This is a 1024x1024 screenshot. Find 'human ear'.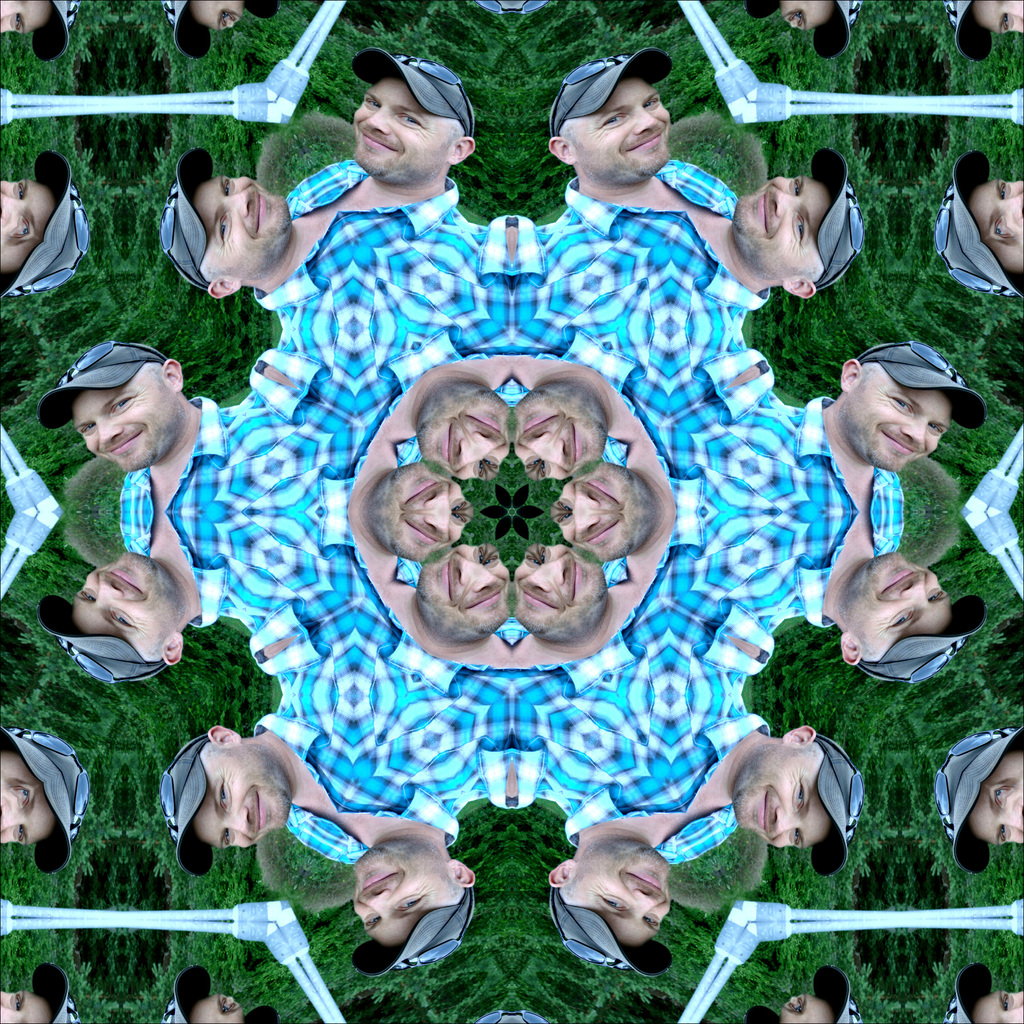
Bounding box: 211:279:243:302.
